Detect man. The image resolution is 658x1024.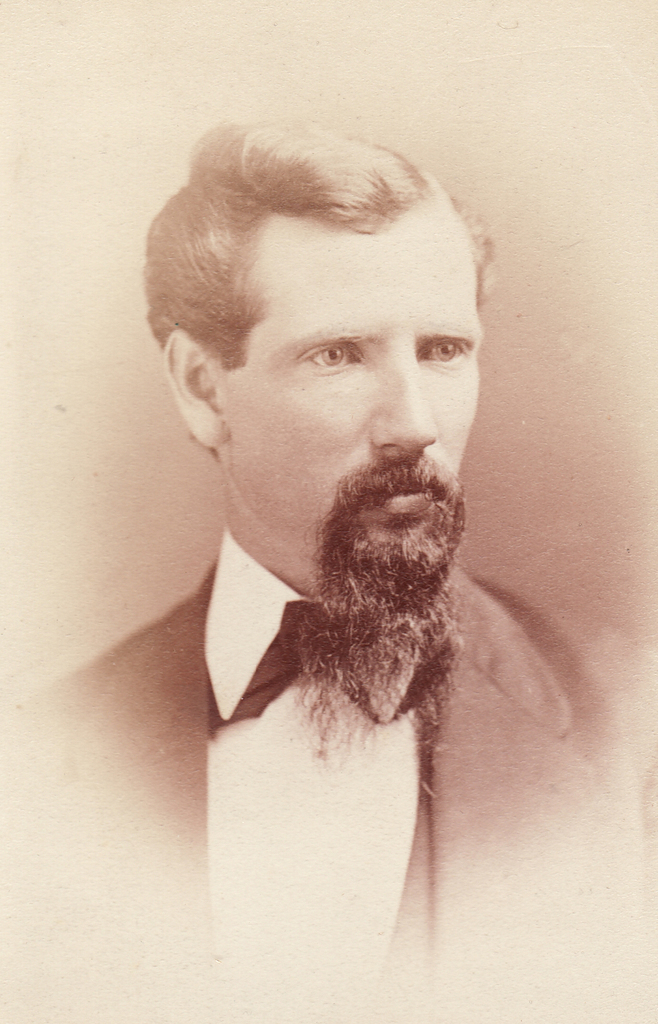
(106, 97, 637, 998).
